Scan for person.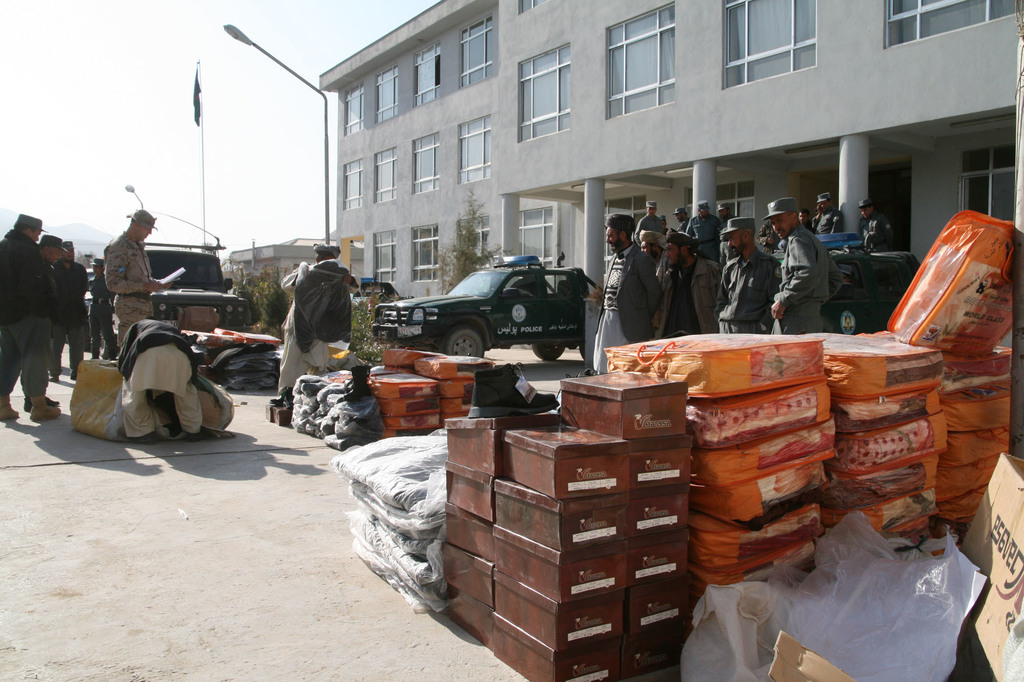
Scan result: region(628, 193, 671, 251).
